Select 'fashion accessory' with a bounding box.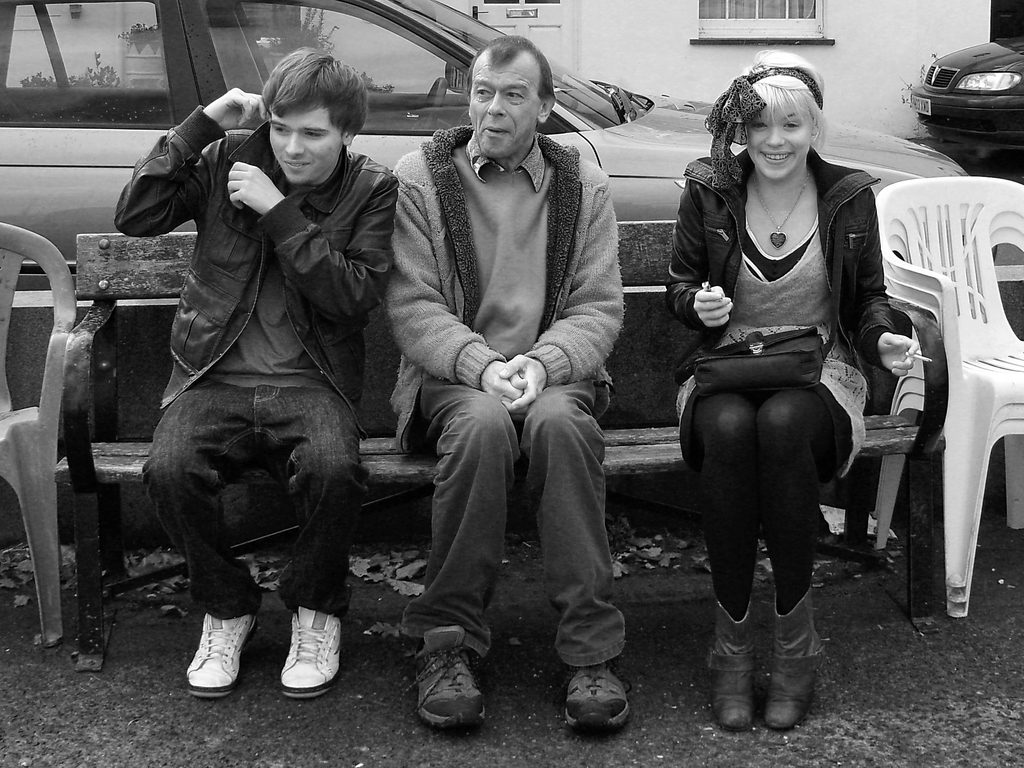
bbox=(563, 657, 634, 733).
